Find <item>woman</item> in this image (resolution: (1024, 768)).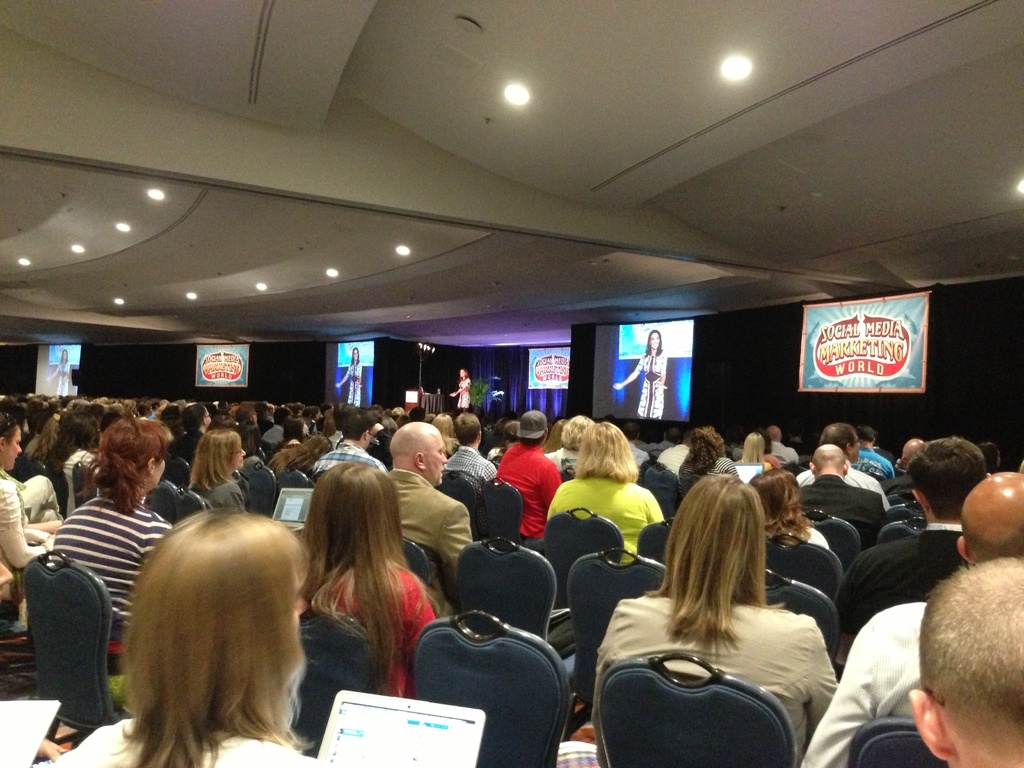
box=[45, 507, 329, 767].
